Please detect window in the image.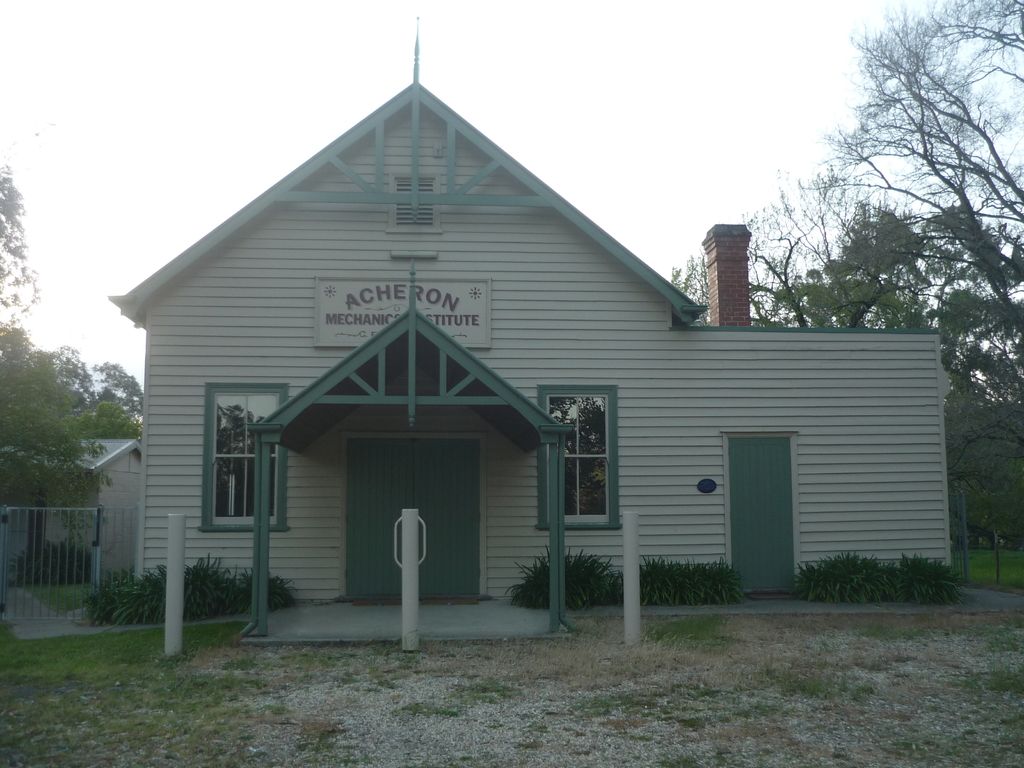
l=385, t=173, r=442, b=234.
